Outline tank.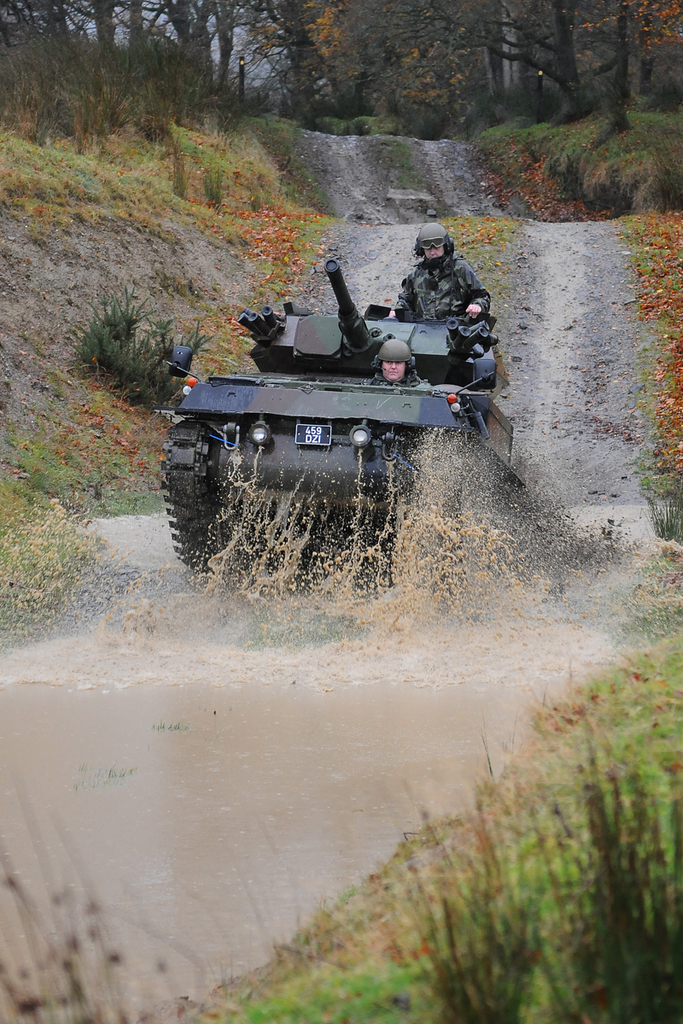
Outline: x1=157 y1=258 x2=524 y2=571.
